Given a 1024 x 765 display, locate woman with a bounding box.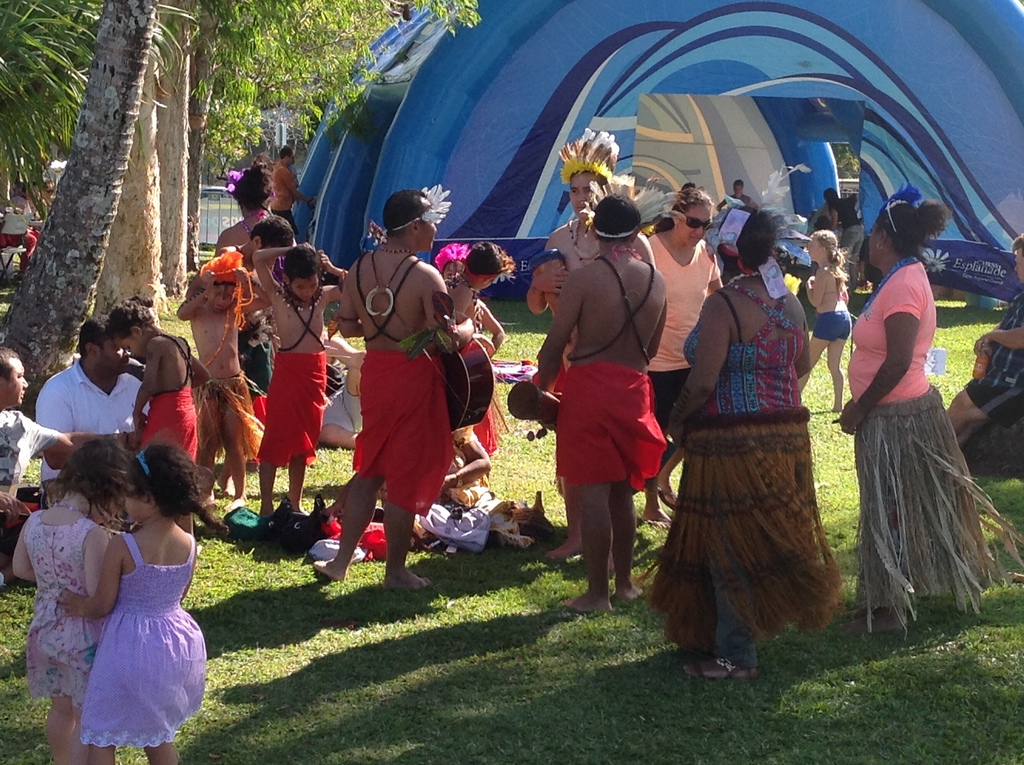
Located: locate(637, 208, 842, 677).
